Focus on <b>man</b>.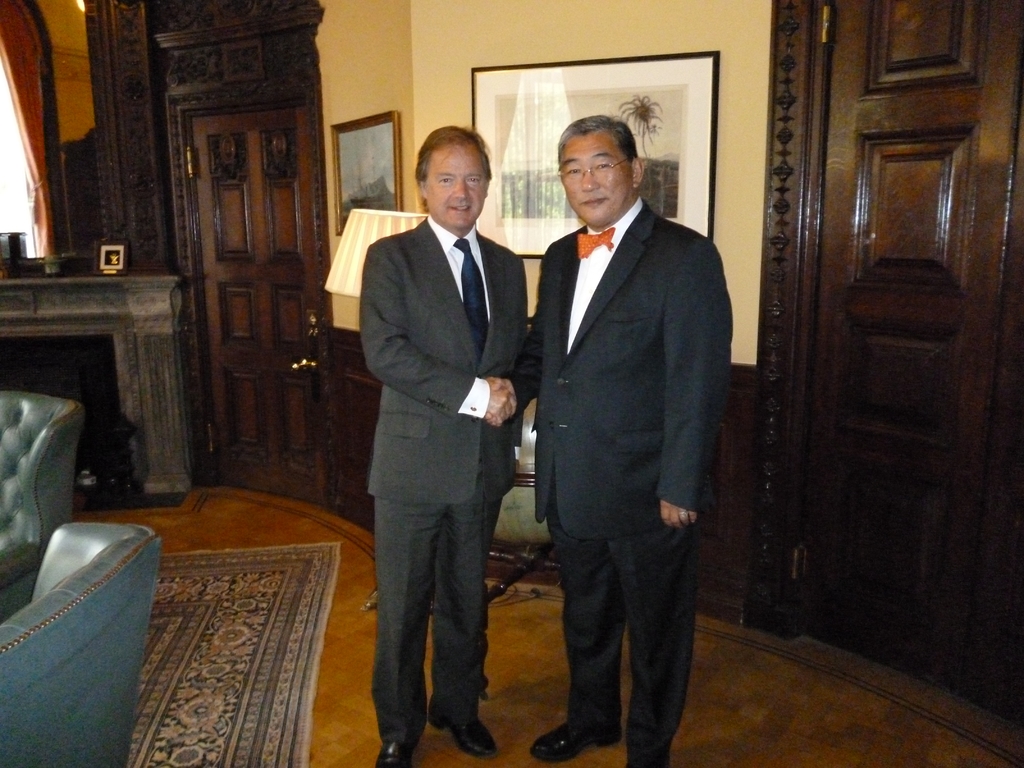
Focused at detection(478, 123, 719, 764).
